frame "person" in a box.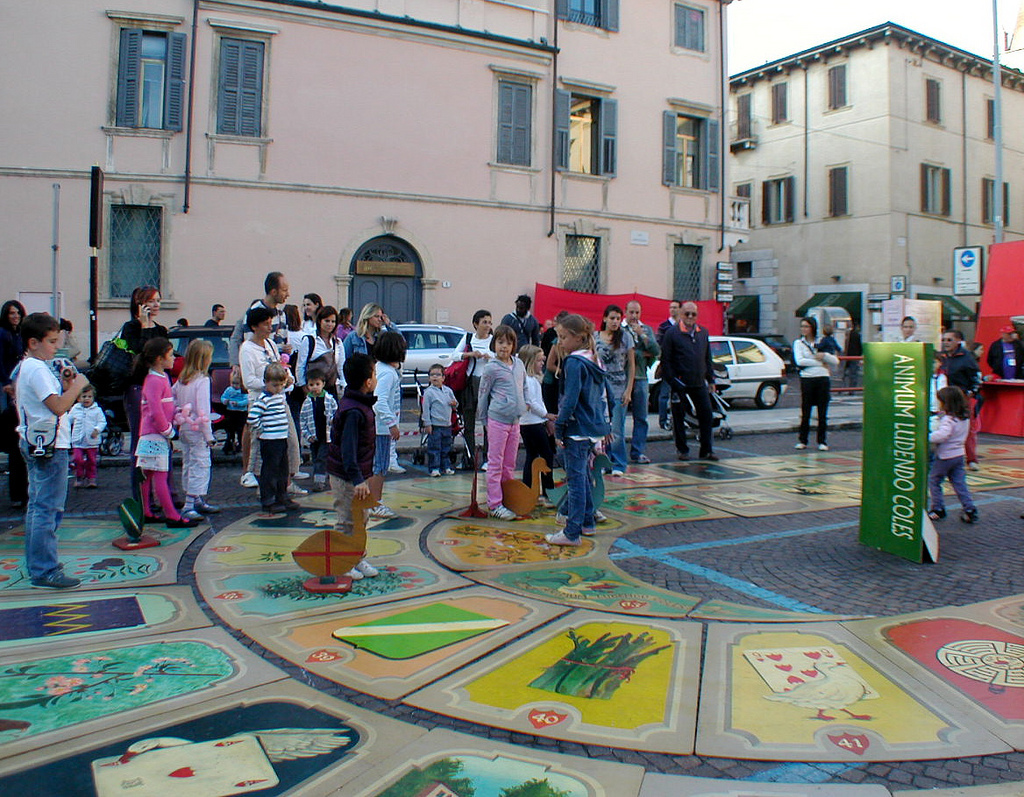
bbox=[925, 354, 947, 419].
